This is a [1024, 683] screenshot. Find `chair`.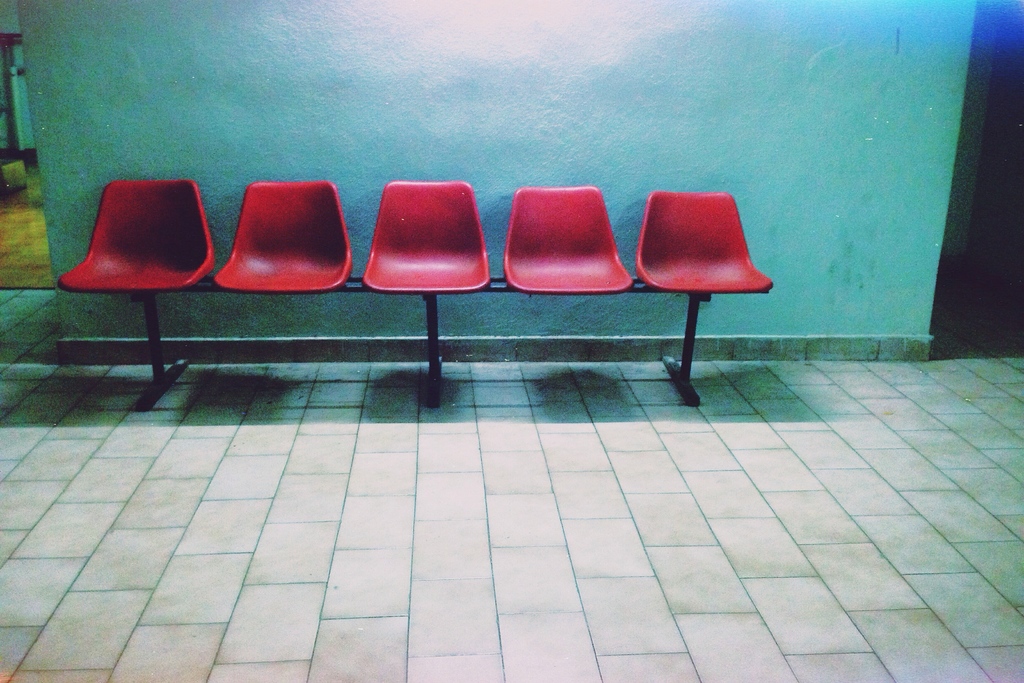
Bounding box: select_region(56, 176, 219, 298).
